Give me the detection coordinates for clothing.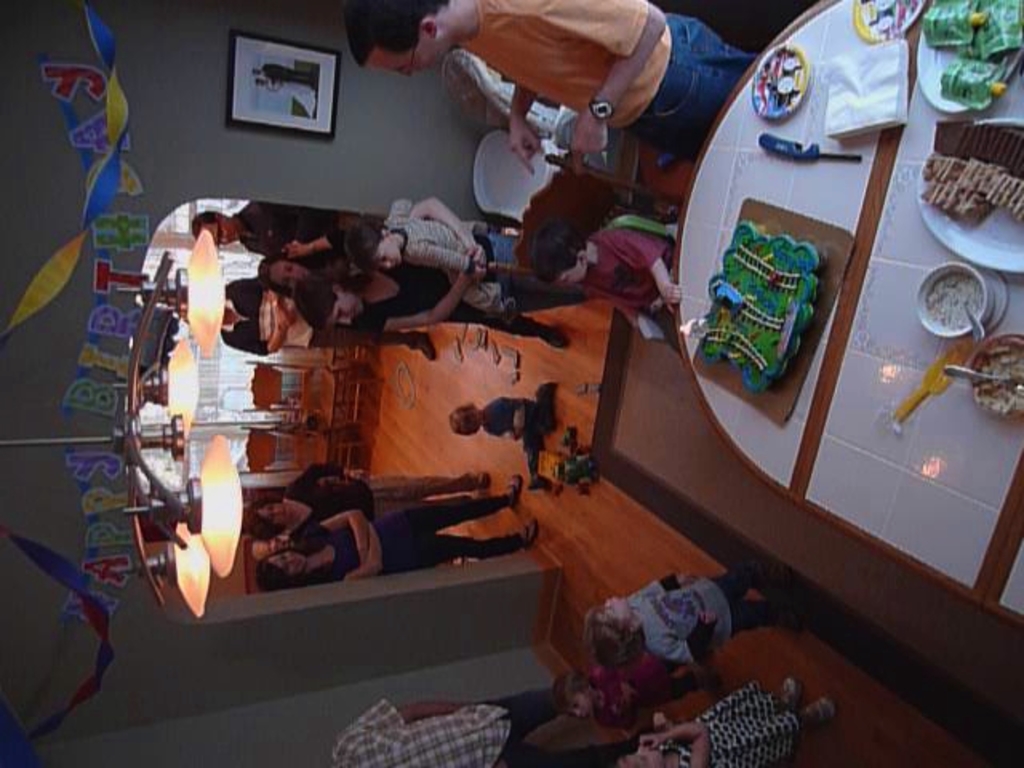
<box>622,571,787,672</box>.
